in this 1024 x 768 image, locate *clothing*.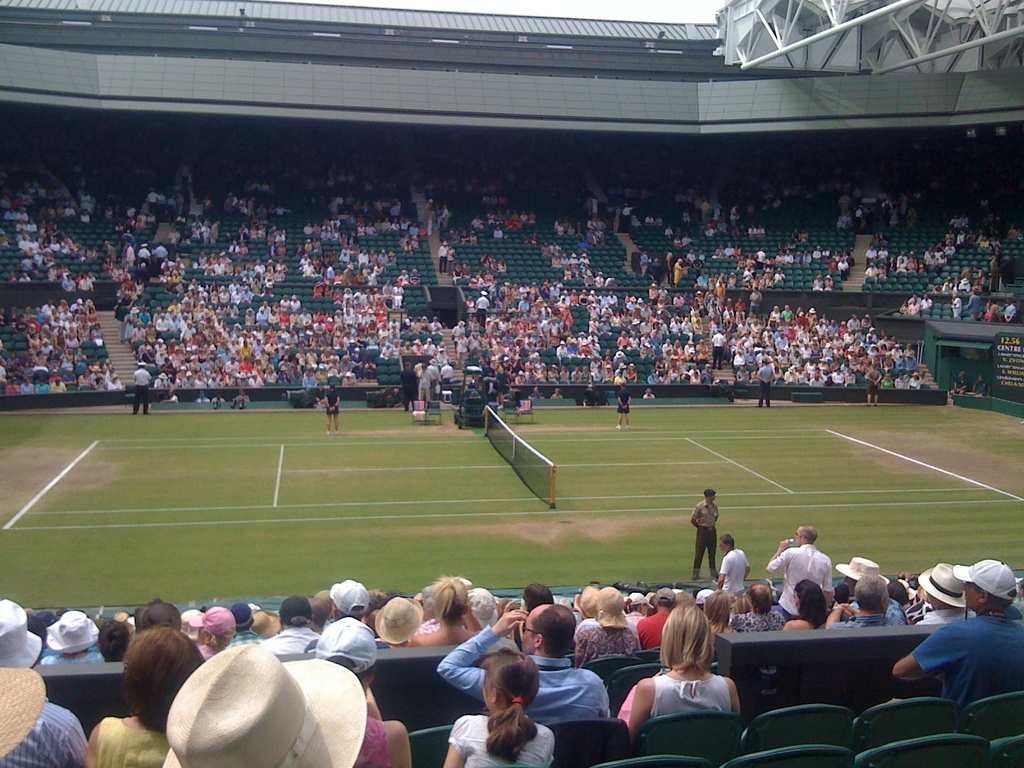
Bounding box: x1=719, y1=551, x2=751, y2=592.
